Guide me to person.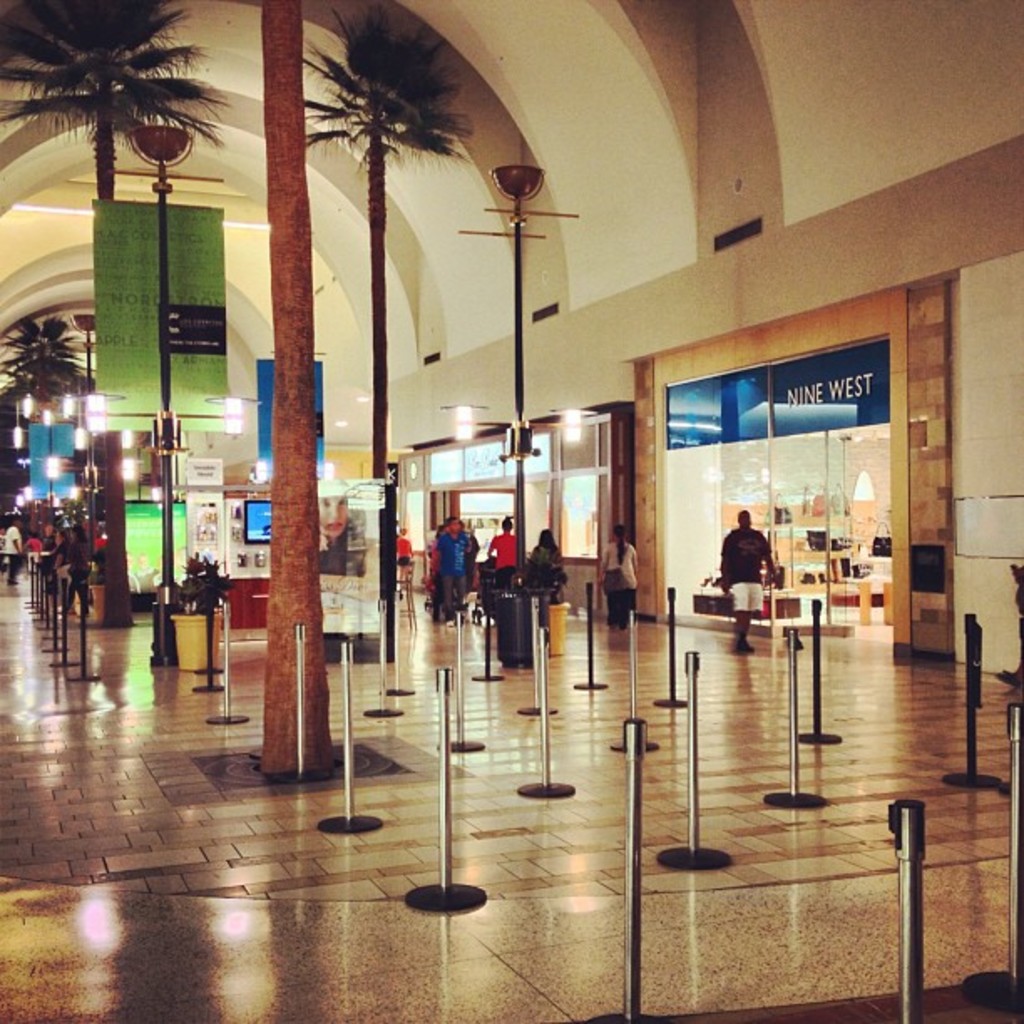
Guidance: (x1=392, y1=525, x2=415, y2=577).
